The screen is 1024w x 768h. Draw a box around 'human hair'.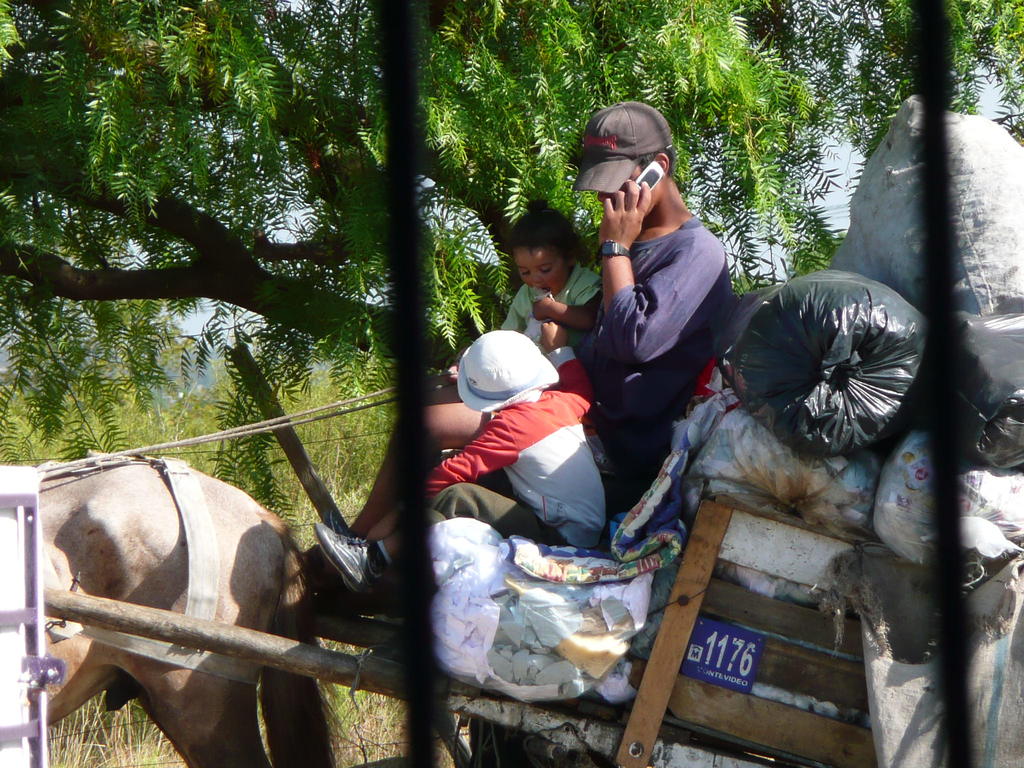
640,144,675,179.
